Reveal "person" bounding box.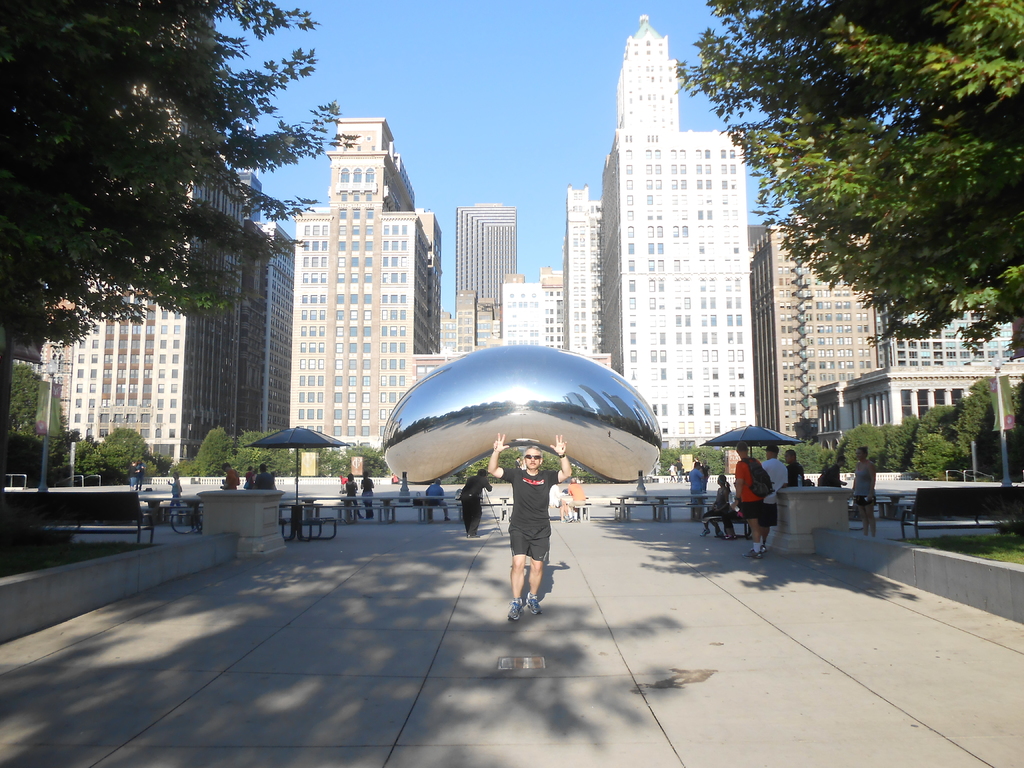
Revealed: bbox=[854, 447, 877, 541].
